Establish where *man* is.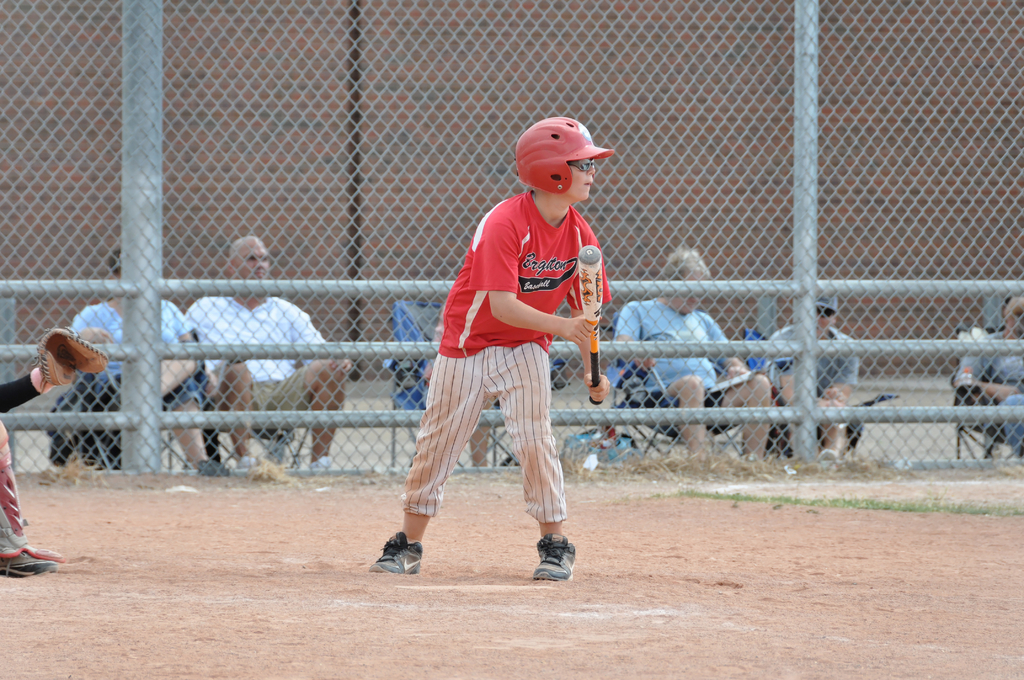
Established at (372, 115, 611, 587).
